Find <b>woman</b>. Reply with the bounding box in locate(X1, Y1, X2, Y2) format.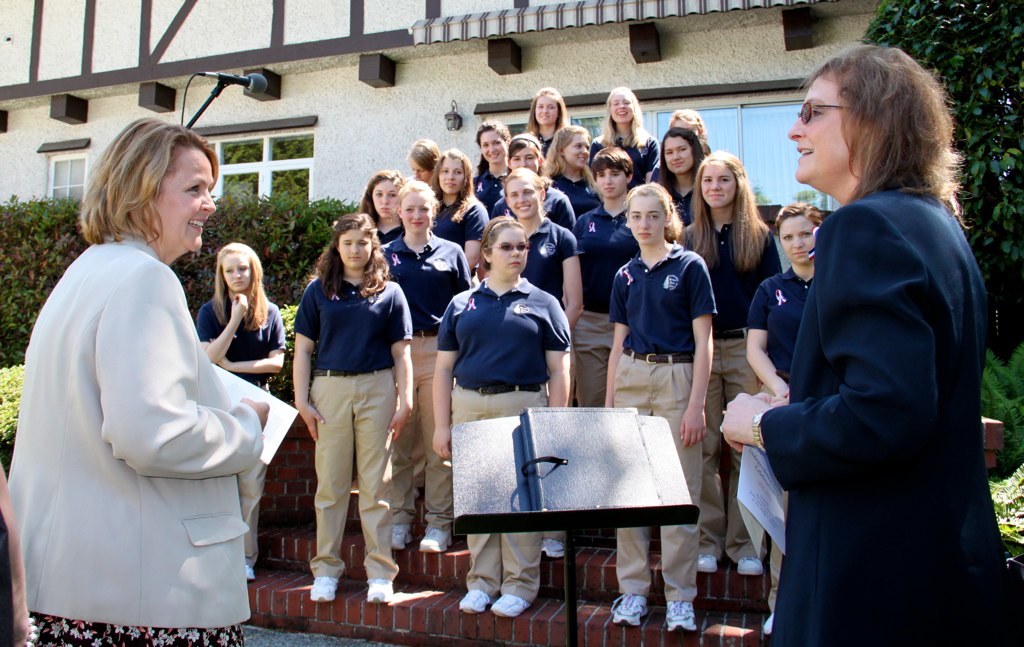
locate(429, 213, 573, 618).
